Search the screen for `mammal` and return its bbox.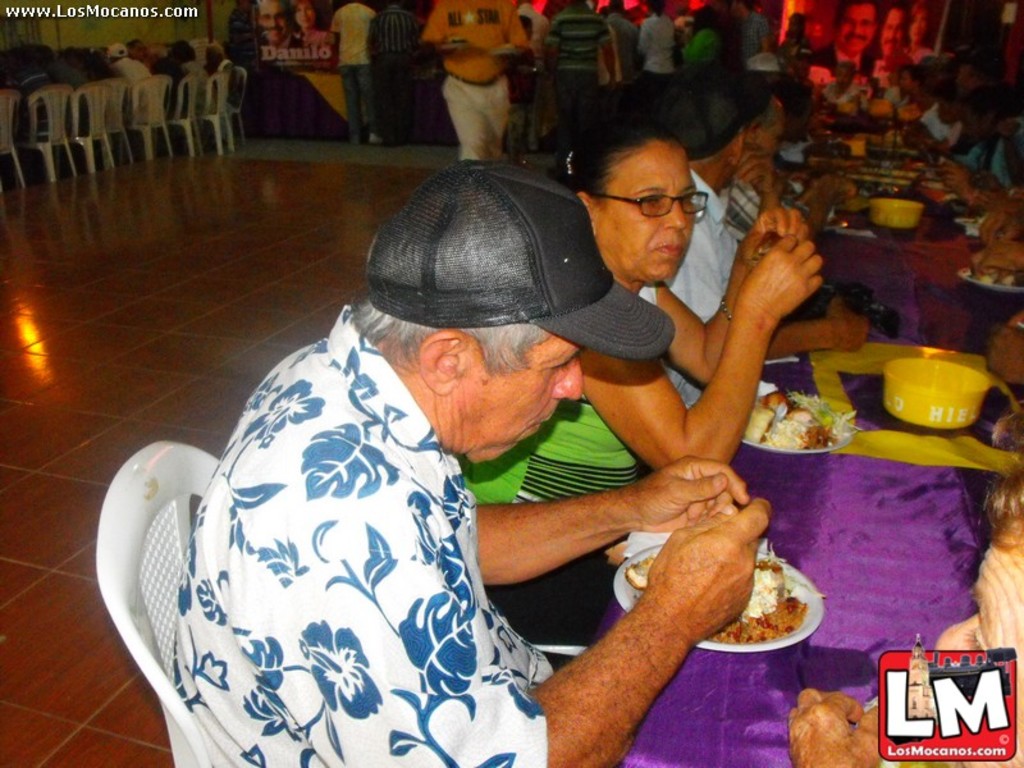
Found: detection(46, 45, 101, 140).
